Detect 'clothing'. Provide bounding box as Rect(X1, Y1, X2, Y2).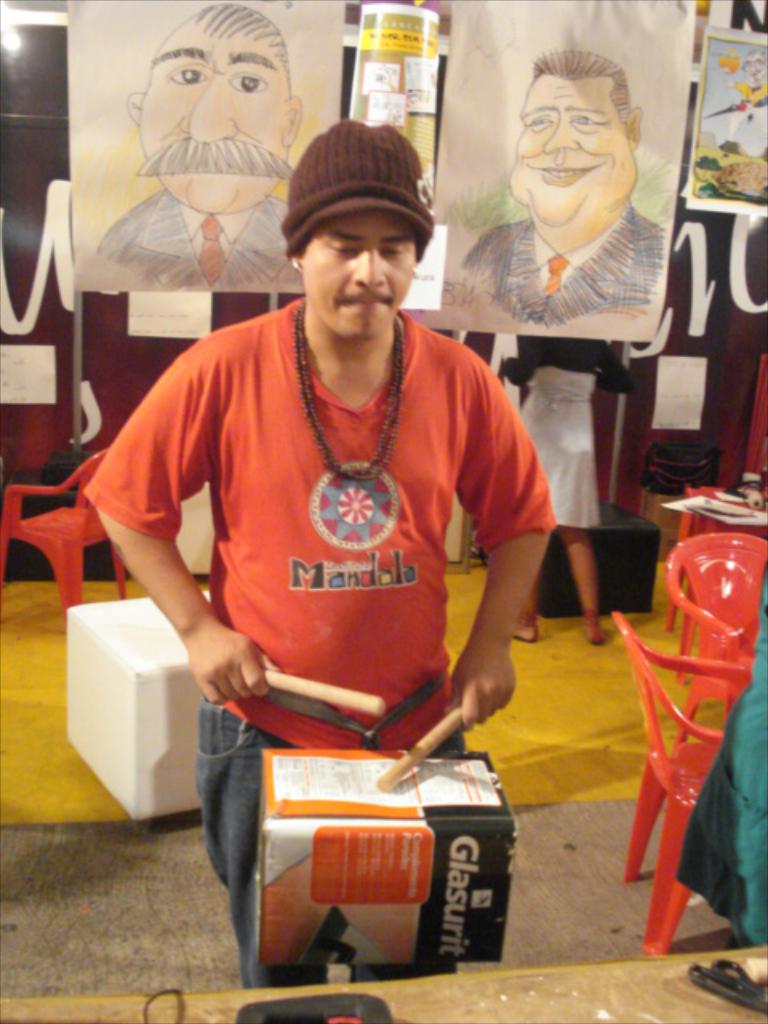
Rect(78, 178, 333, 310).
